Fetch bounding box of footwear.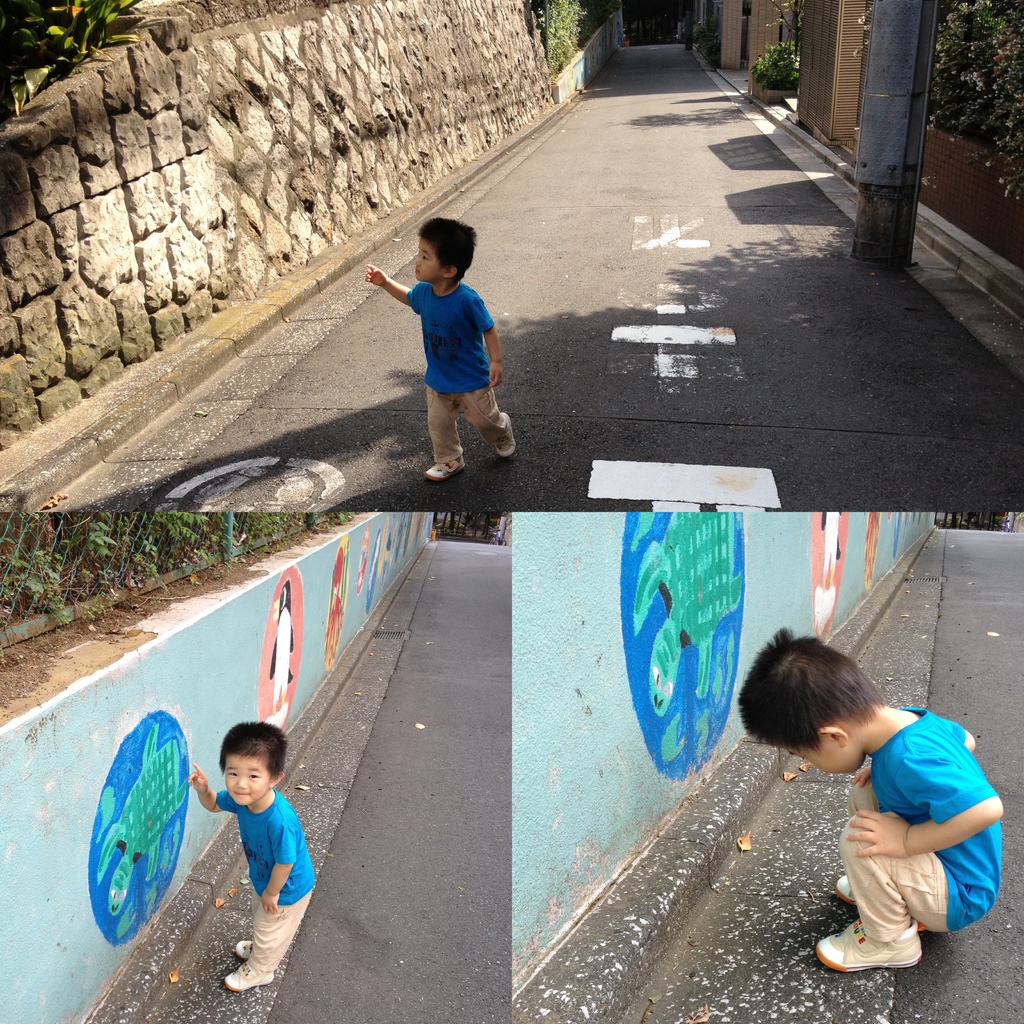
Bbox: <region>813, 924, 922, 967</region>.
